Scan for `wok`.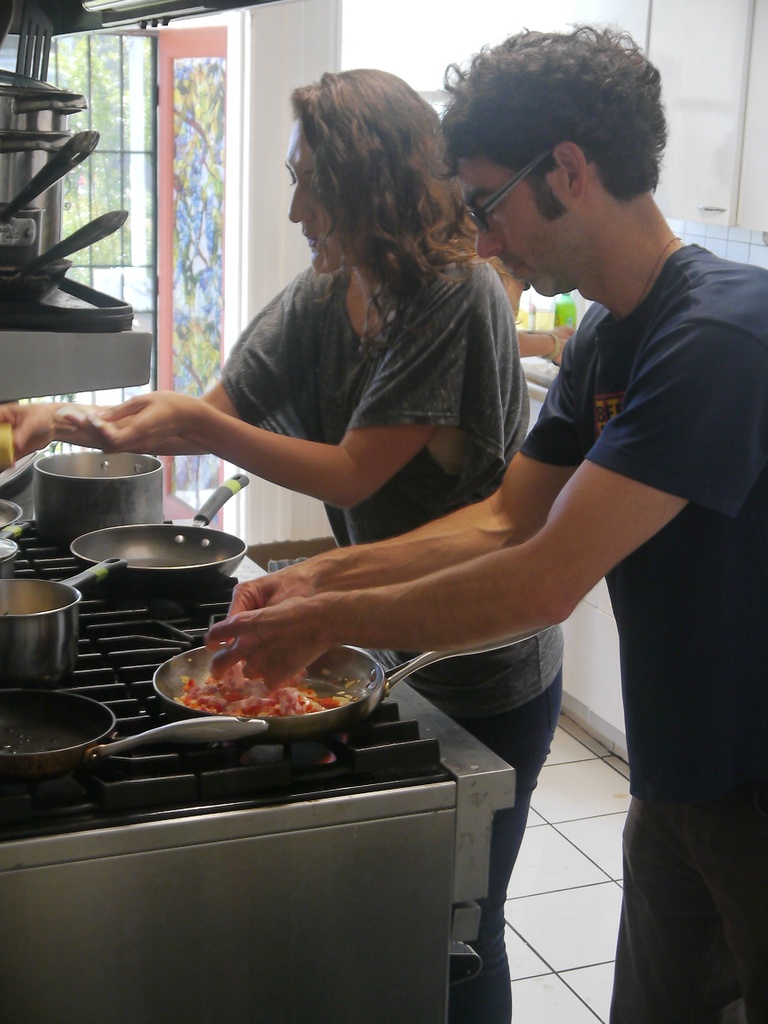
Scan result: (x1=67, y1=467, x2=253, y2=589).
